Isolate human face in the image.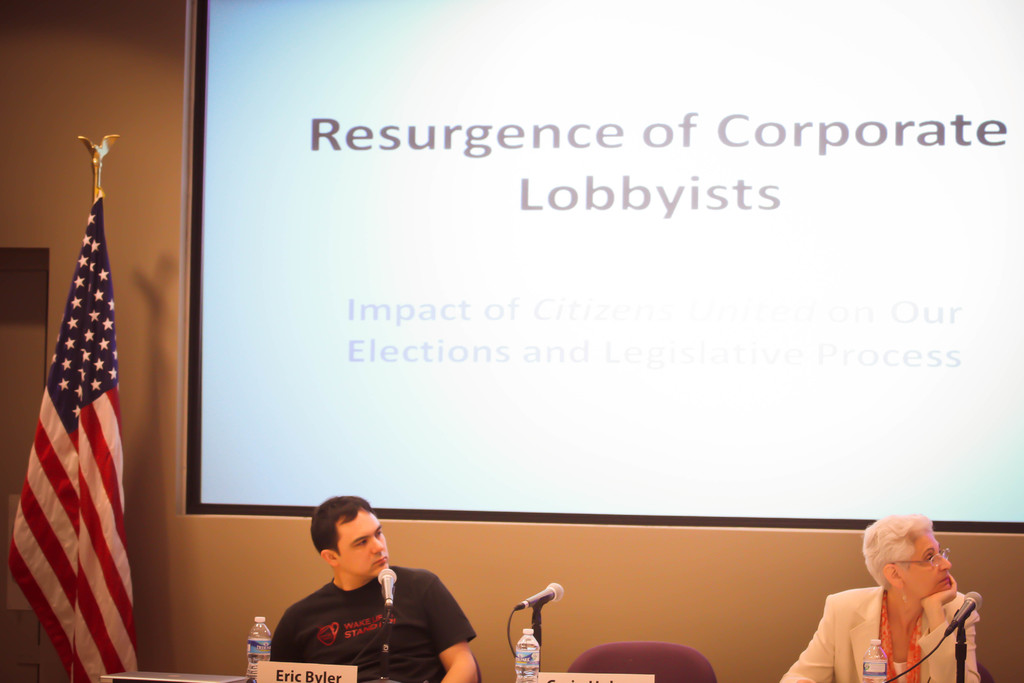
Isolated region: box(890, 547, 956, 597).
